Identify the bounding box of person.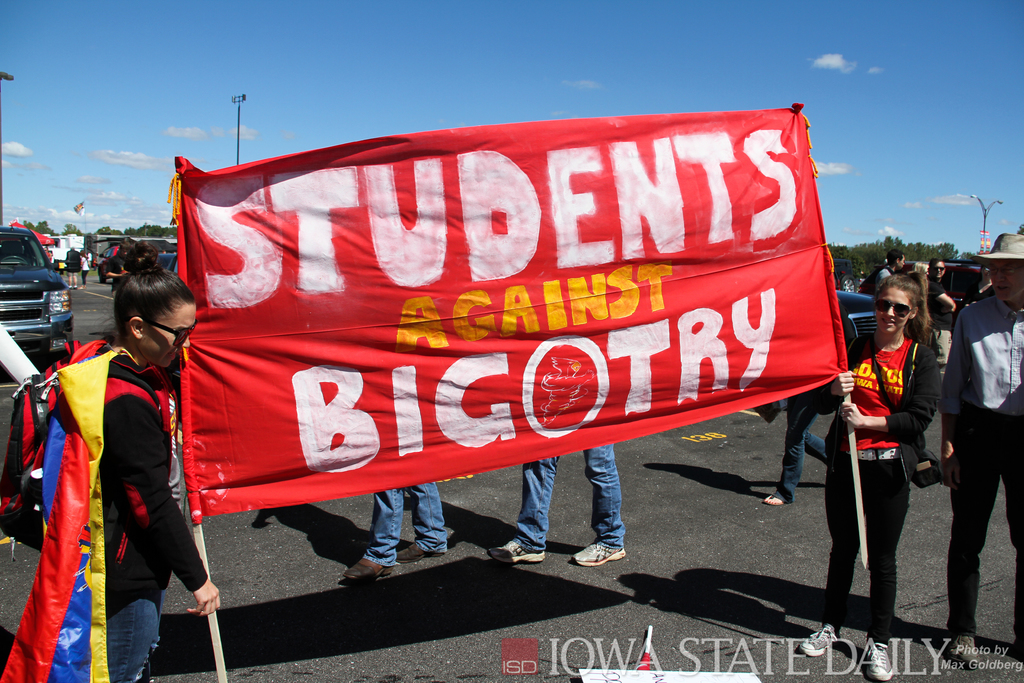
(862, 249, 909, 303).
